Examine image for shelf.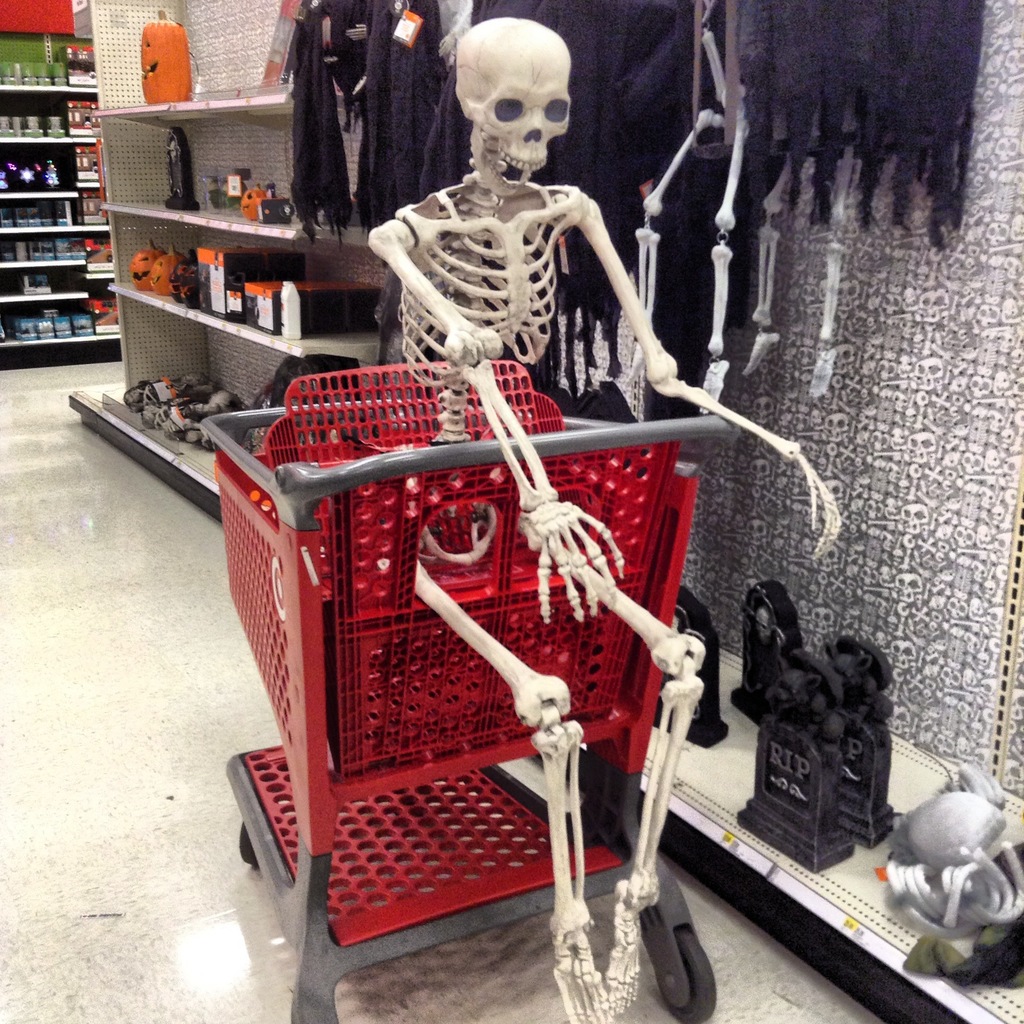
Examination result: [left=103, top=209, right=399, bottom=342].
